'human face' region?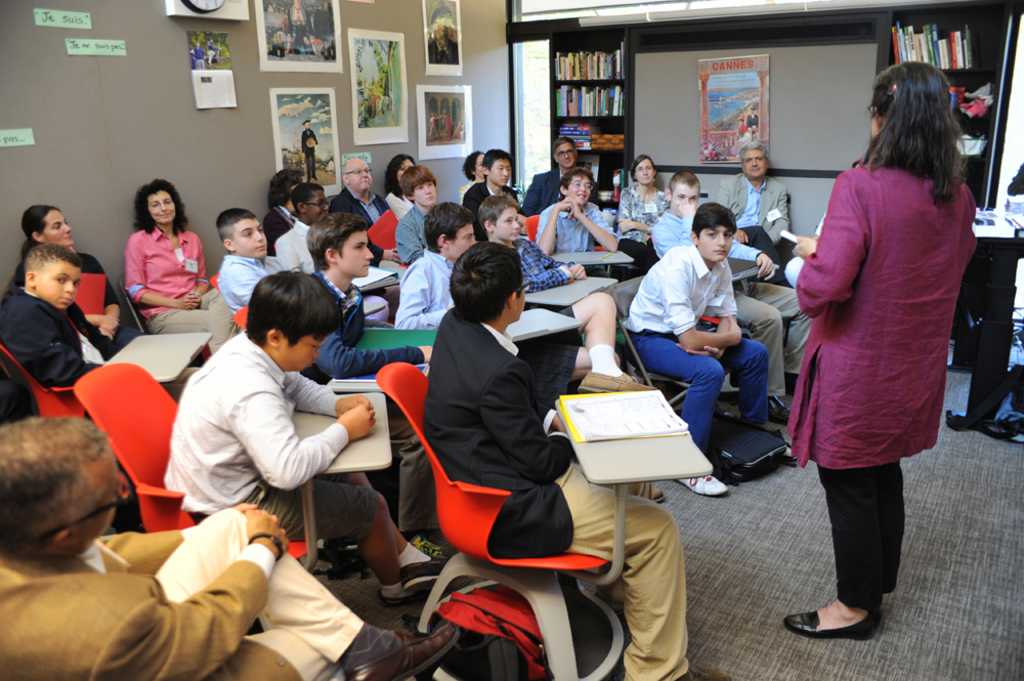
[left=302, top=190, right=331, bottom=214]
